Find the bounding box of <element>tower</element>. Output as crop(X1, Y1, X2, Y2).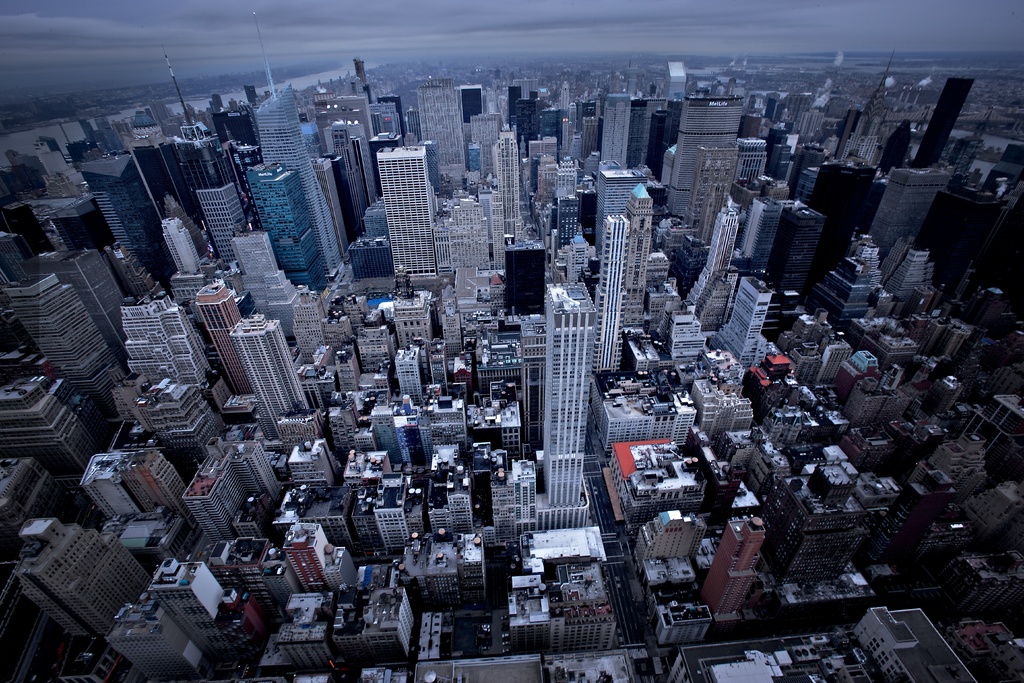
crop(498, 131, 525, 243).
